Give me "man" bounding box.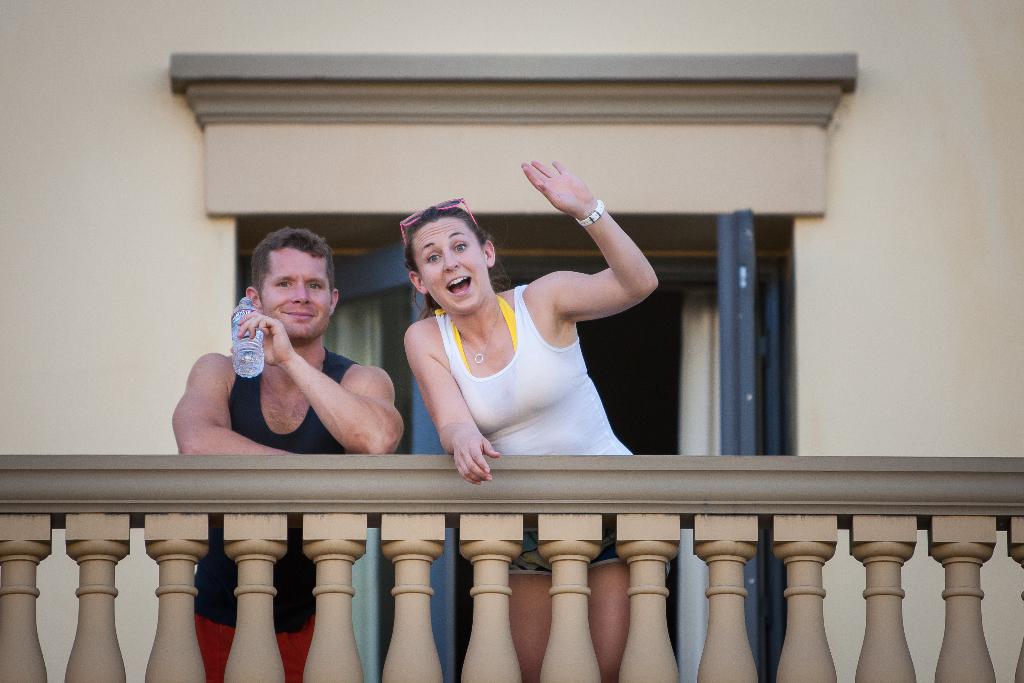
x1=169 y1=227 x2=404 y2=682.
